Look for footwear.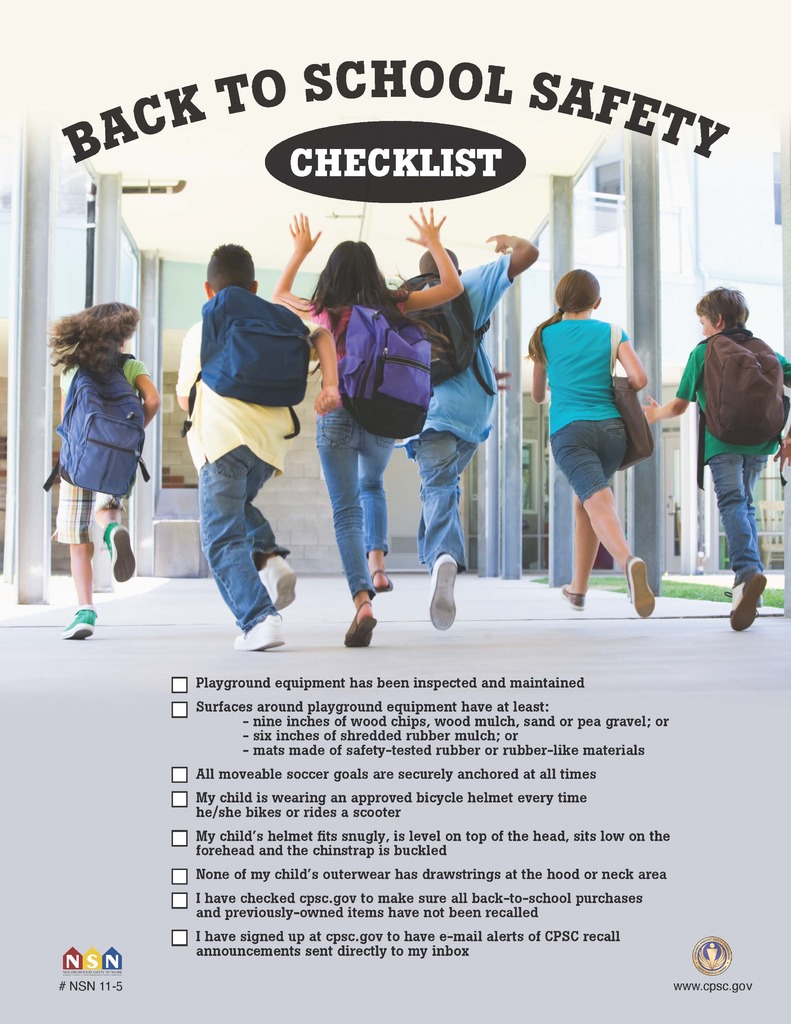
Found: x1=264, y1=552, x2=298, y2=612.
